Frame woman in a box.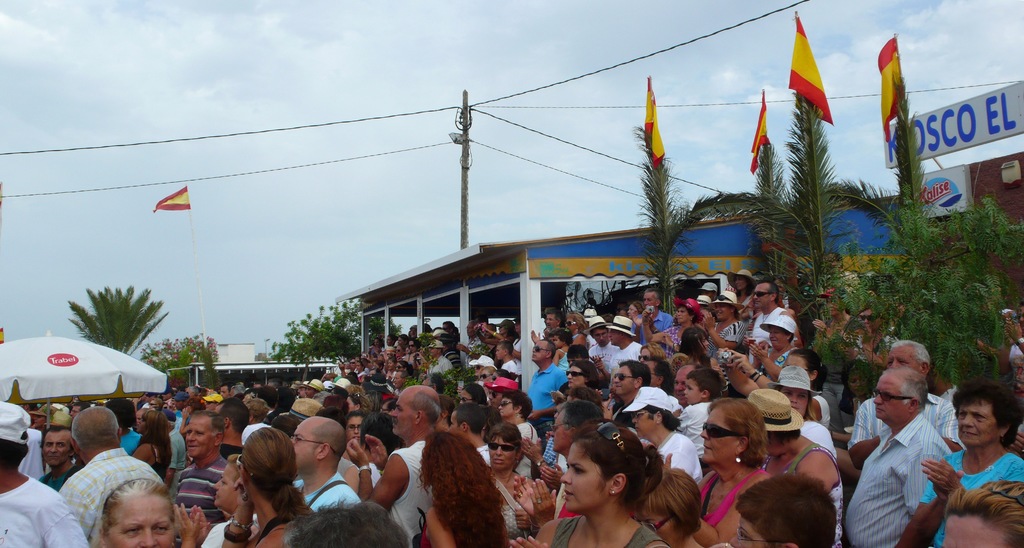
bbox=[346, 392, 371, 415].
